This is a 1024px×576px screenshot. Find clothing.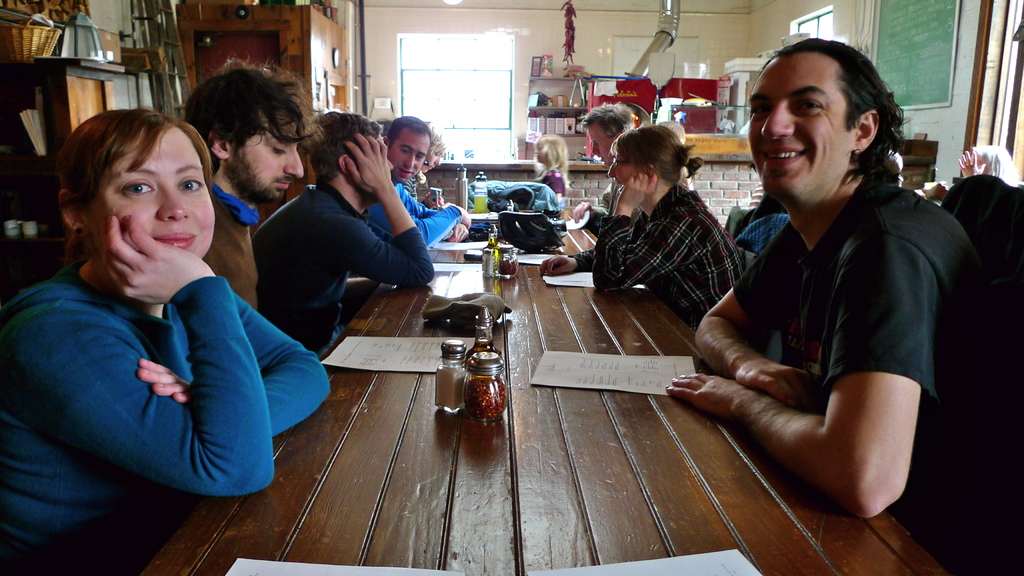
Bounding box: Rect(540, 158, 570, 204).
